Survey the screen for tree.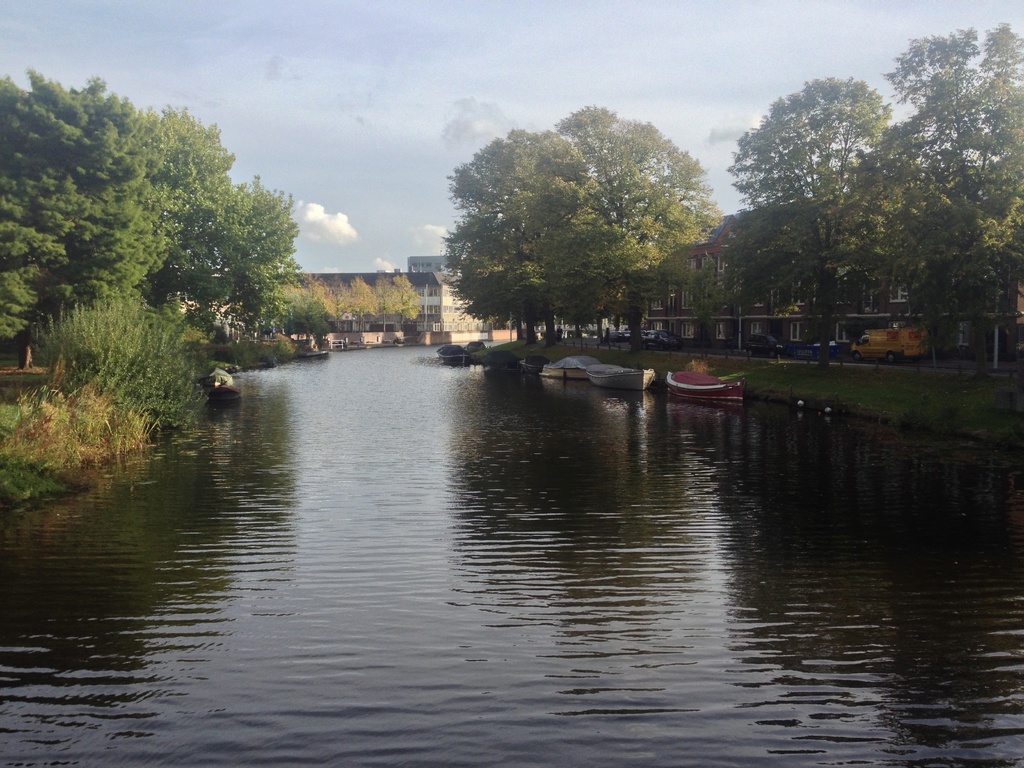
Survey found: 921:101:1023:356.
